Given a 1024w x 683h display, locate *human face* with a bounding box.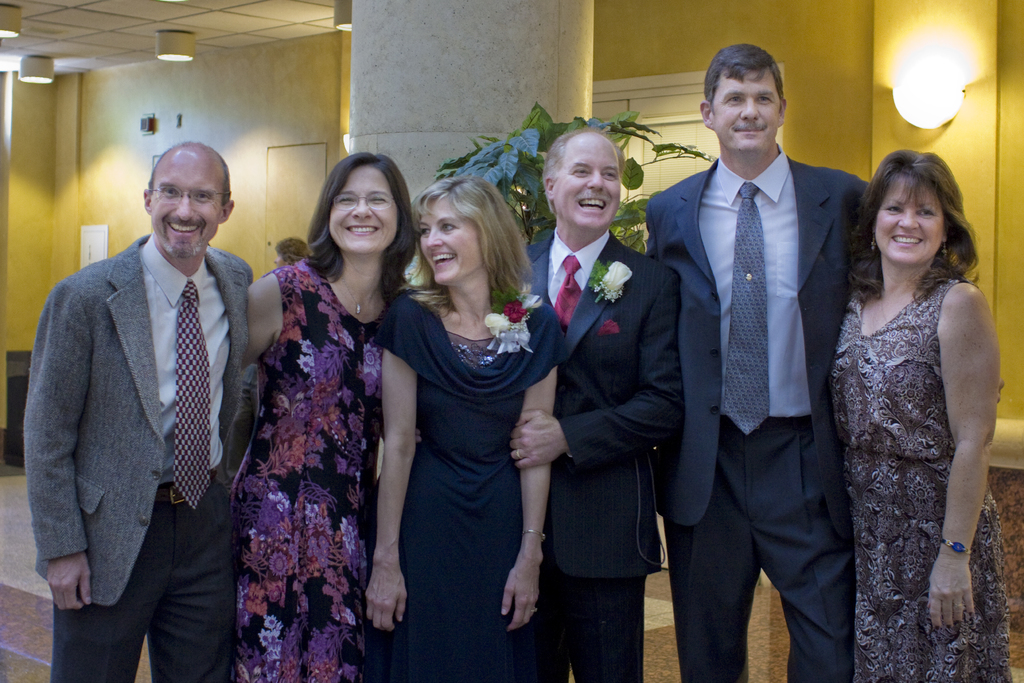
Located: <region>559, 134, 621, 230</region>.
